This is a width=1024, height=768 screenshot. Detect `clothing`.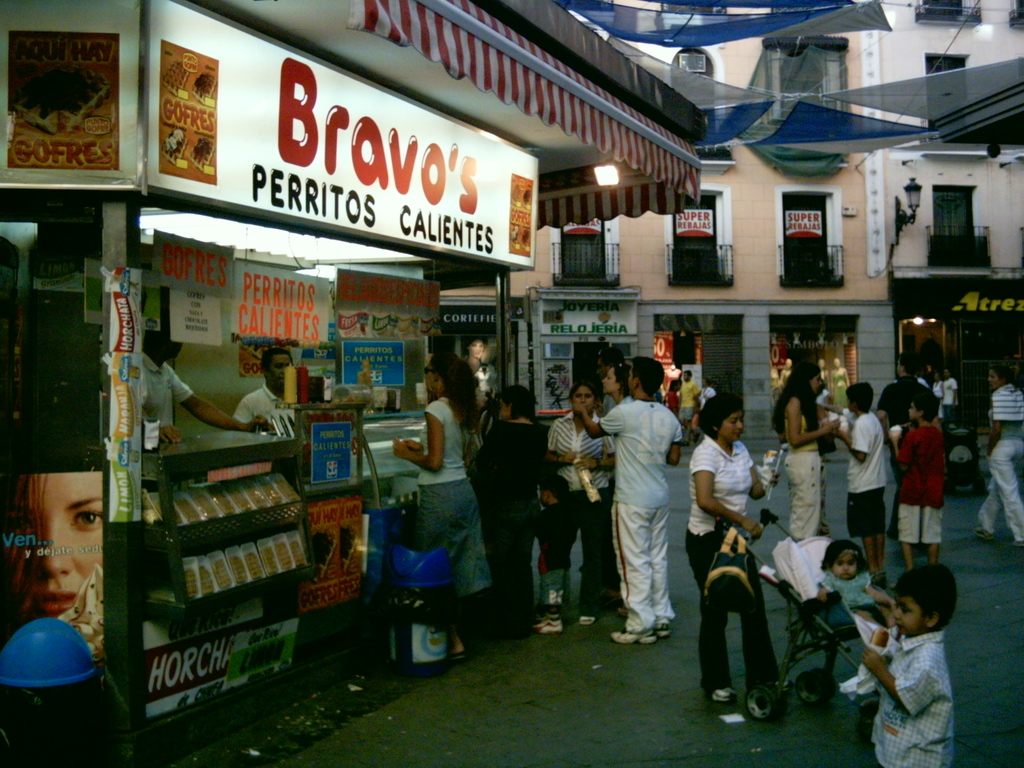
Rect(592, 393, 682, 628).
